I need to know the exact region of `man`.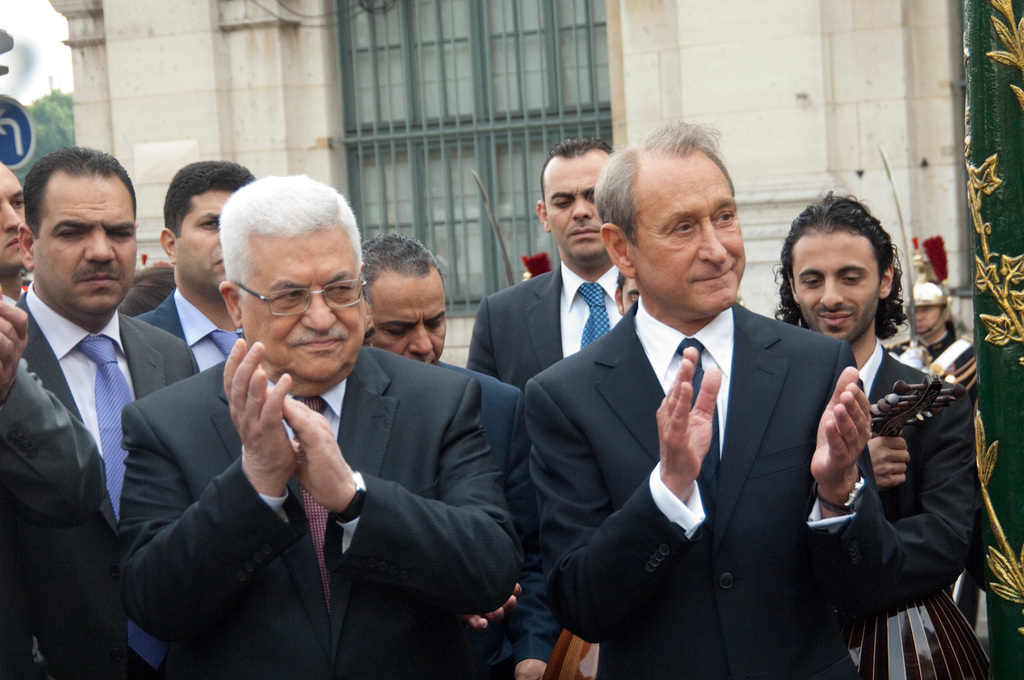
Region: (0, 145, 211, 563).
